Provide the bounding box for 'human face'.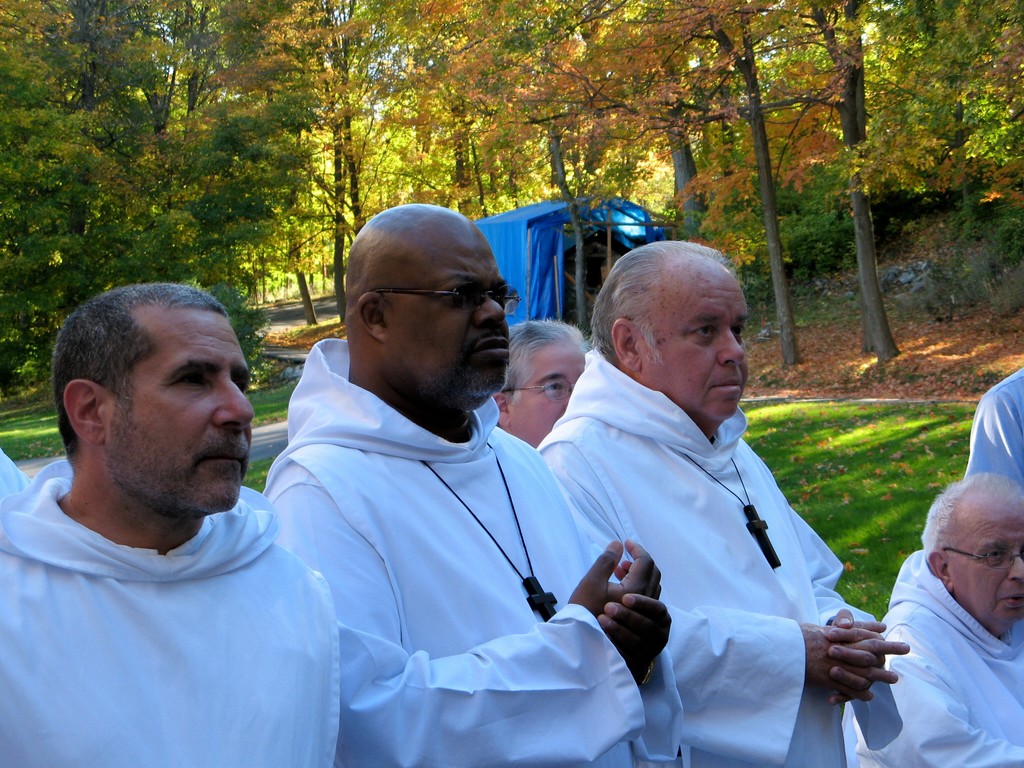
392:234:512:397.
